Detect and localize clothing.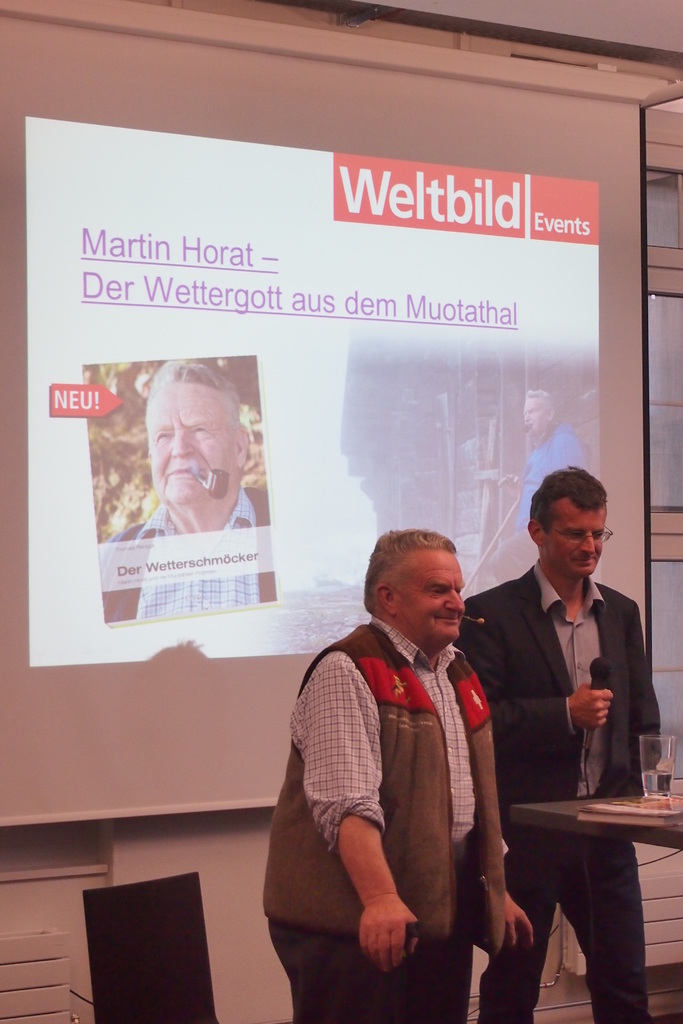
Localized at x1=100 y1=488 x2=270 y2=621.
